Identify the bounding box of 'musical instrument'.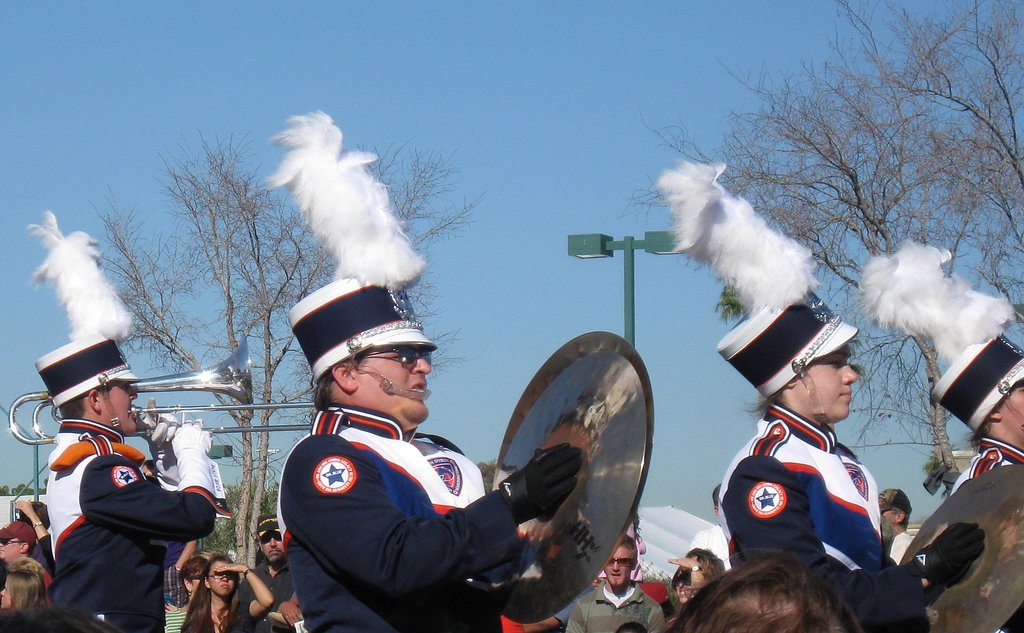
484, 341, 680, 606.
